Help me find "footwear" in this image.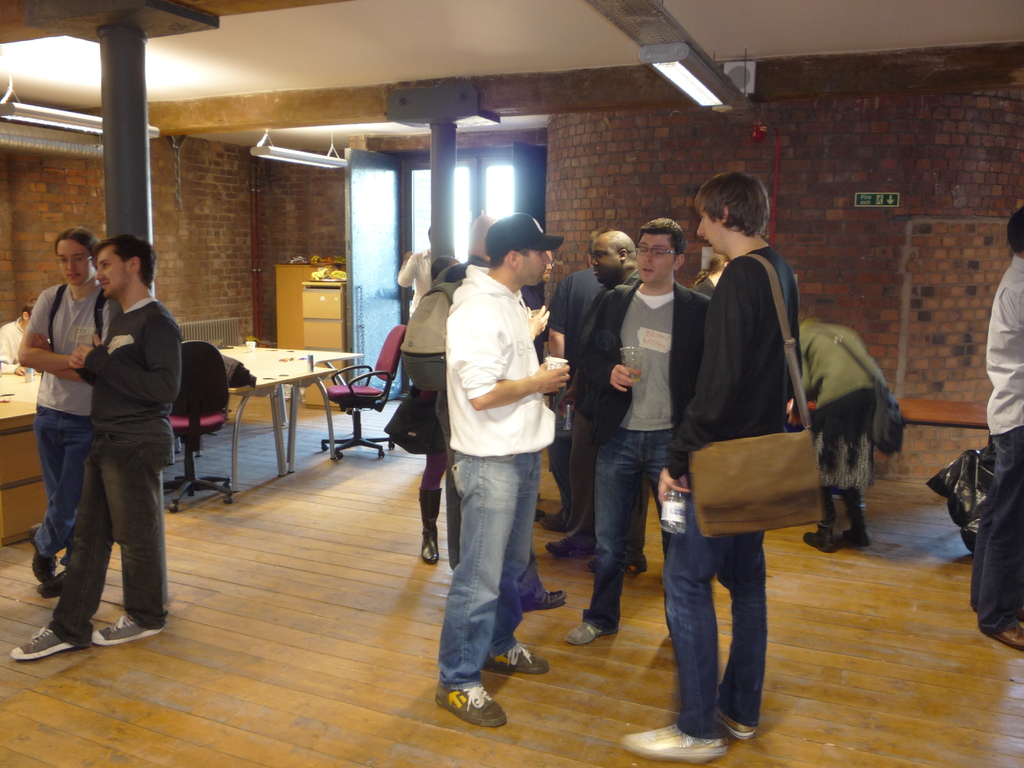
Found it: [419, 487, 442, 563].
